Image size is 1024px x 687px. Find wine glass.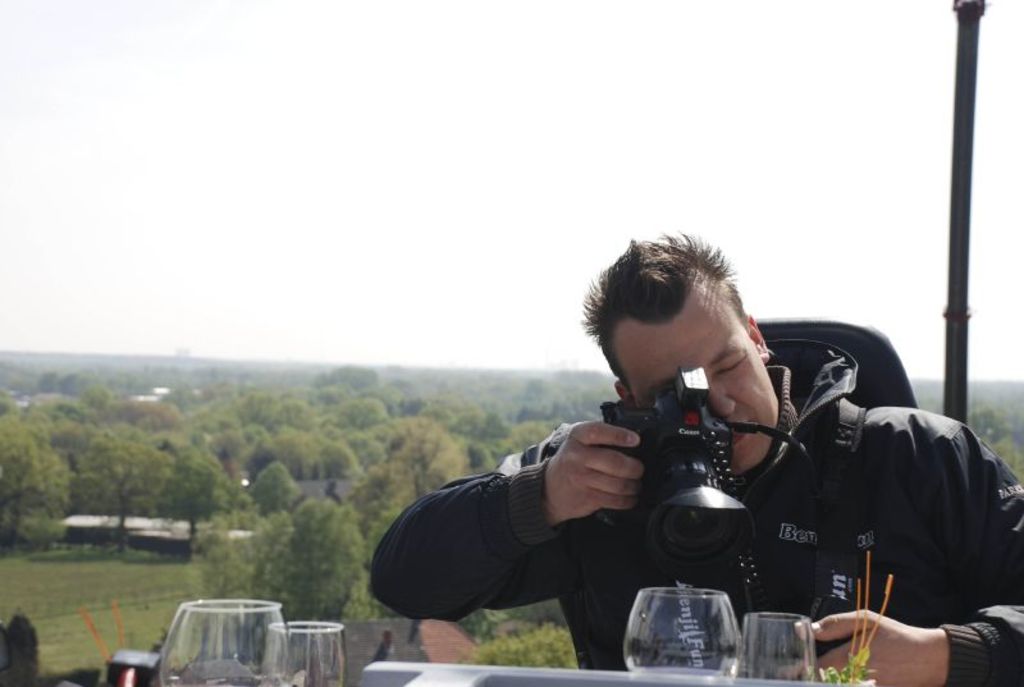
[736,604,817,682].
